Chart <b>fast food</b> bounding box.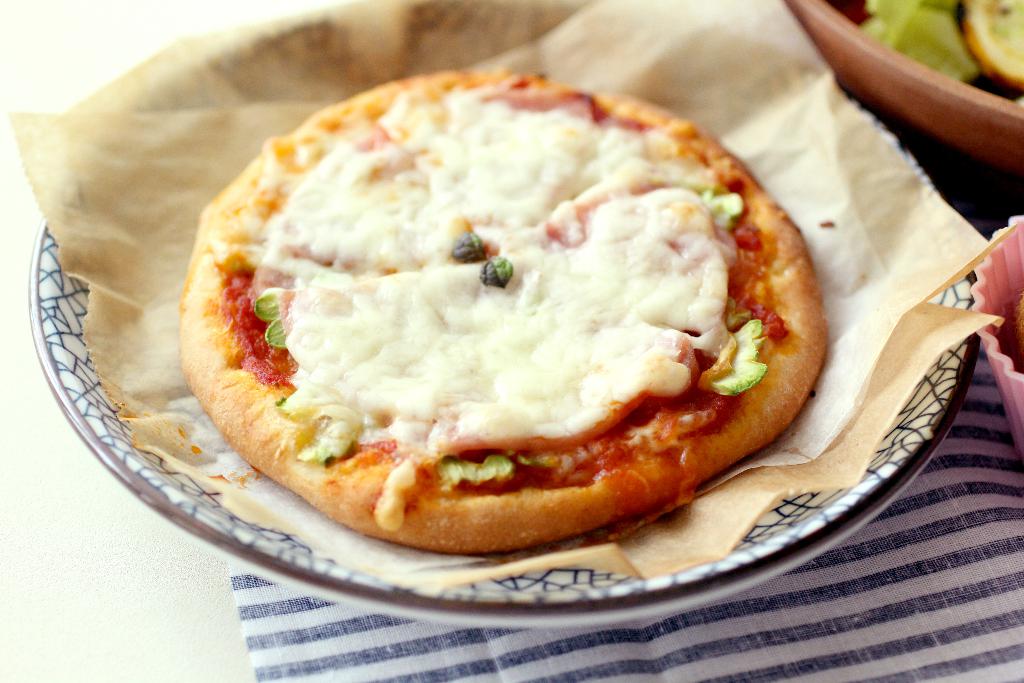
Charted: [172,76,829,554].
